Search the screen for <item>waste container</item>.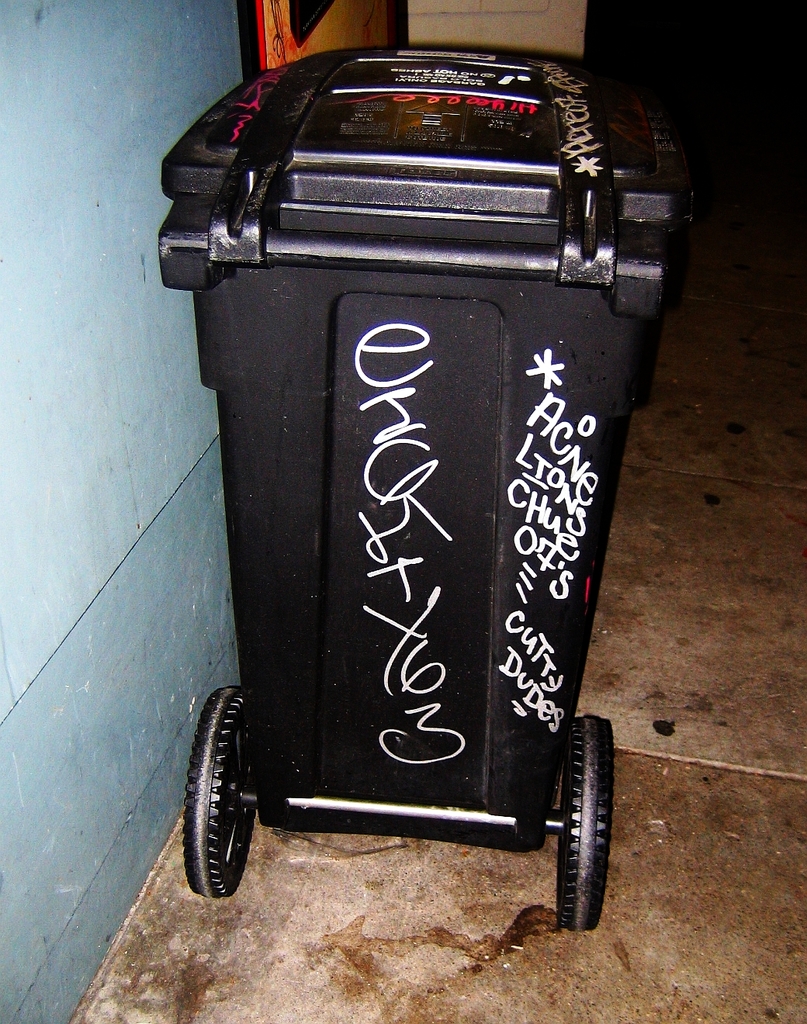
Found at <bbox>153, 44, 698, 936</bbox>.
